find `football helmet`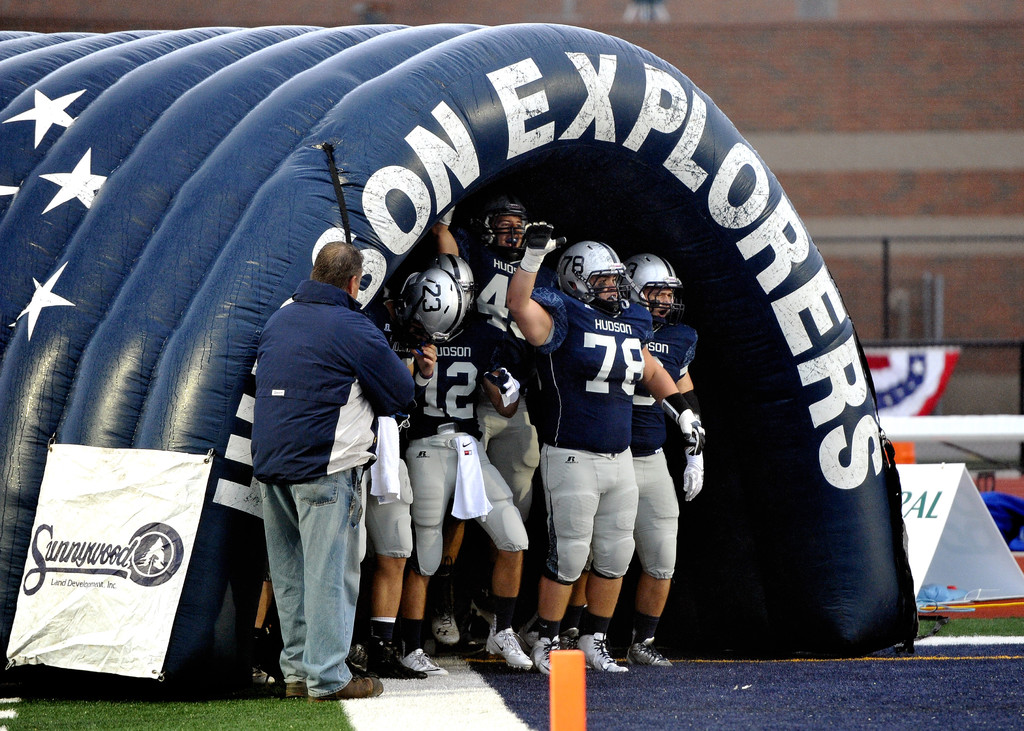
[x1=420, y1=253, x2=477, y2=316]
